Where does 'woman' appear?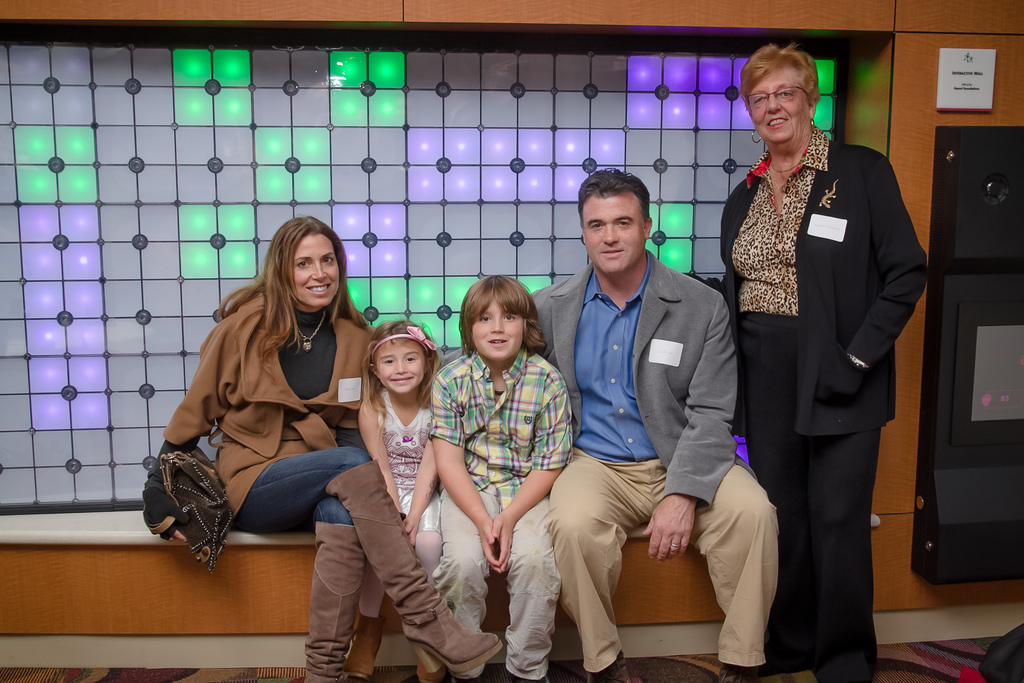
Appears at bbox=[684, 40, 934, 682].
